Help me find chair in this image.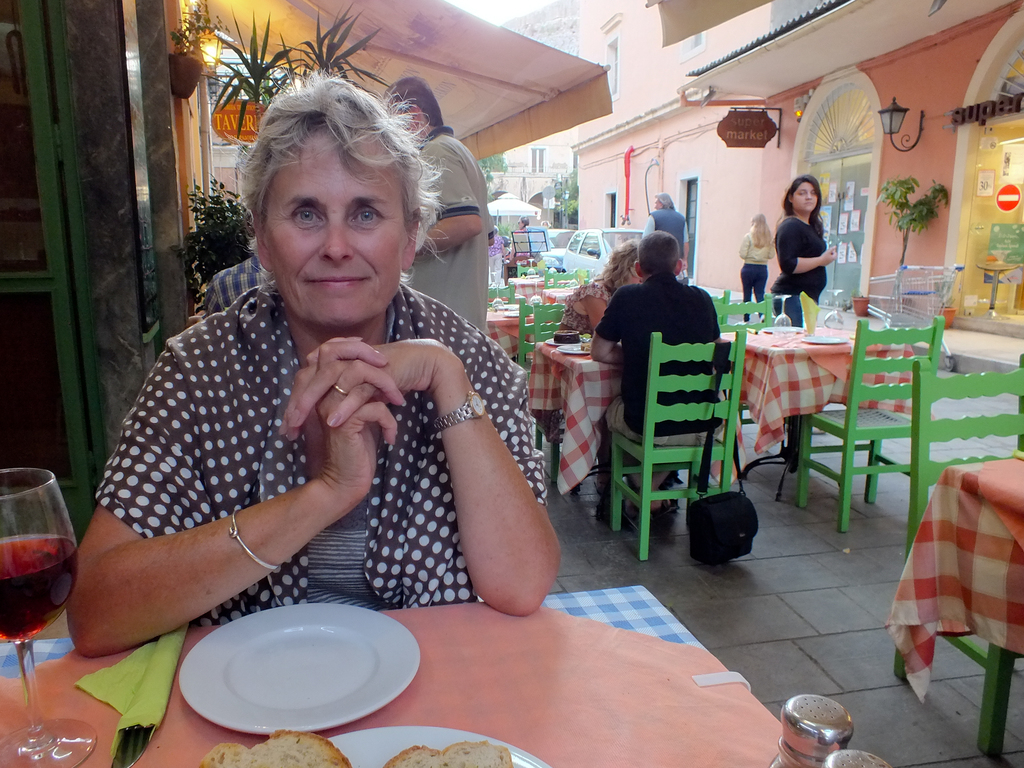
Found it: 545,268,577,291.
